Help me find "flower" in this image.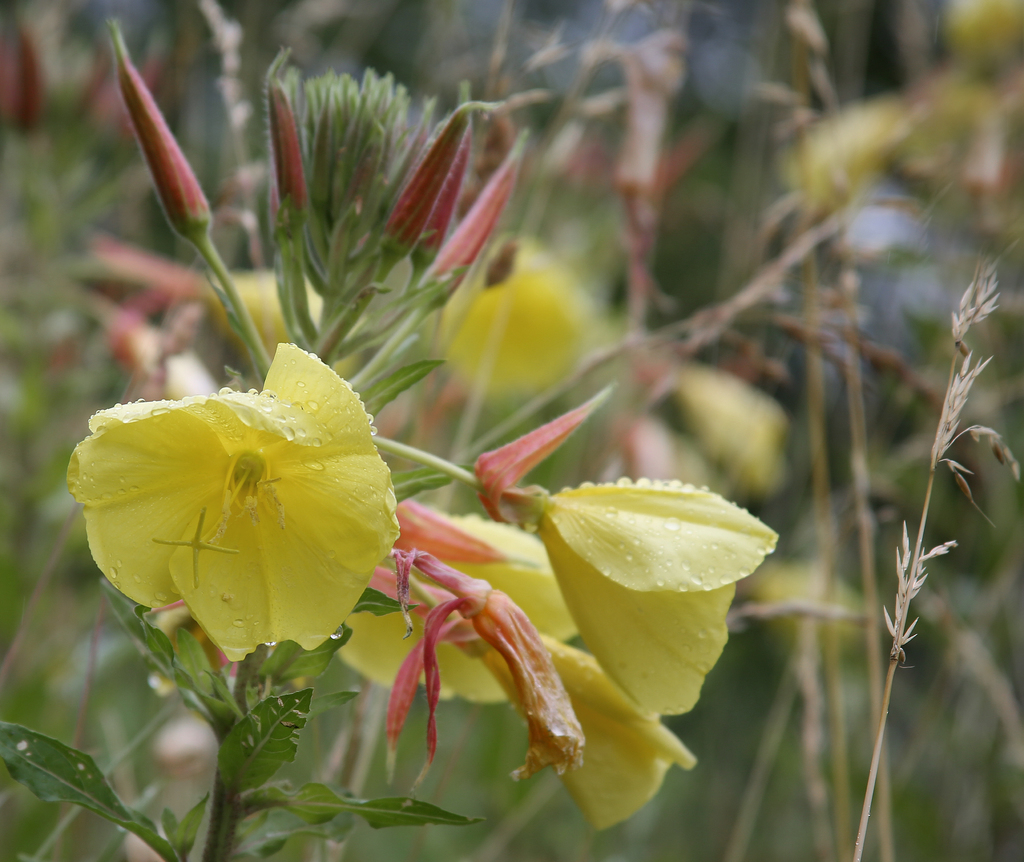
Found it: (x1=414, y1=608, x2=698, y2=831).
